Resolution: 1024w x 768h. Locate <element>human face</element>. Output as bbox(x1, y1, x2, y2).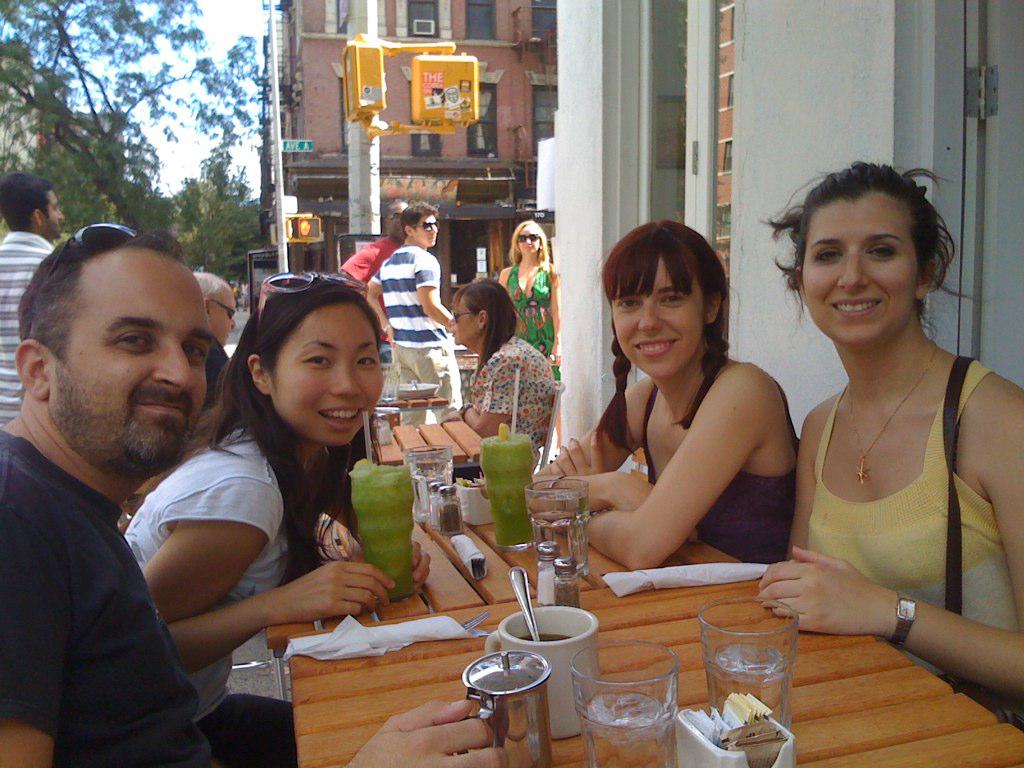
bbox(513, 228, 540, 257).
